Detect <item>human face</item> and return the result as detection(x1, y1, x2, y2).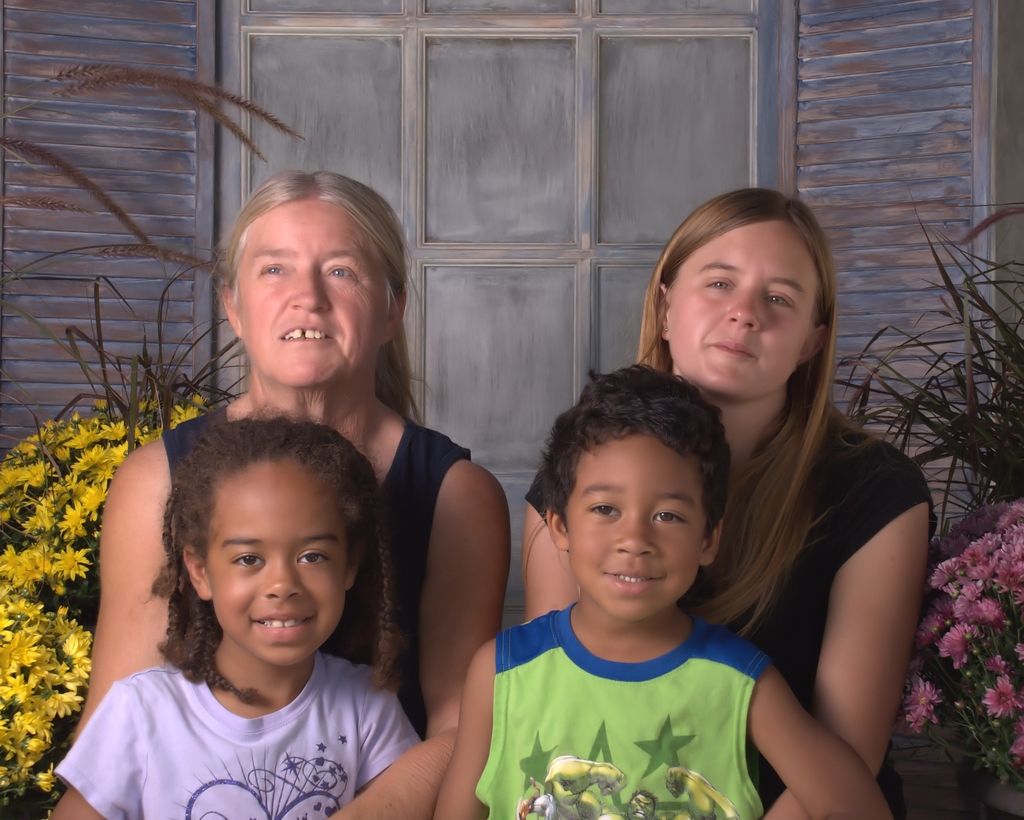
detection(562, 434, 710, 622).
